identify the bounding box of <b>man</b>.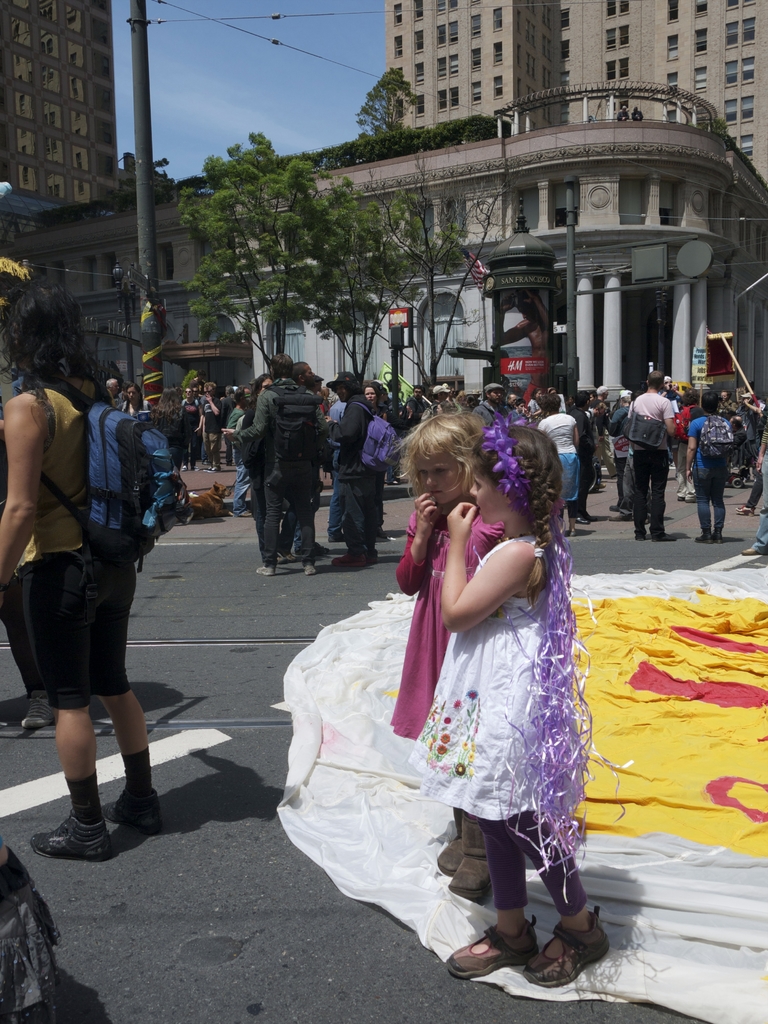
select_region(322, 373, 390, 567).
